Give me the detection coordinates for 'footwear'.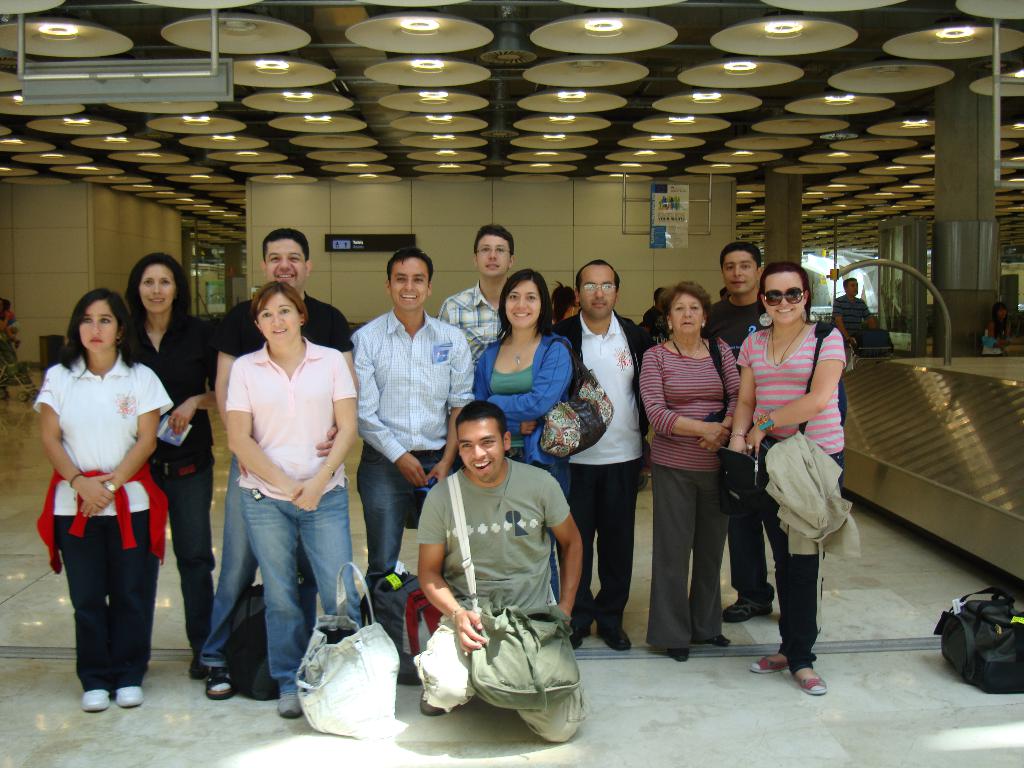
x1=189, y1=652, x2=208, y2=676.
